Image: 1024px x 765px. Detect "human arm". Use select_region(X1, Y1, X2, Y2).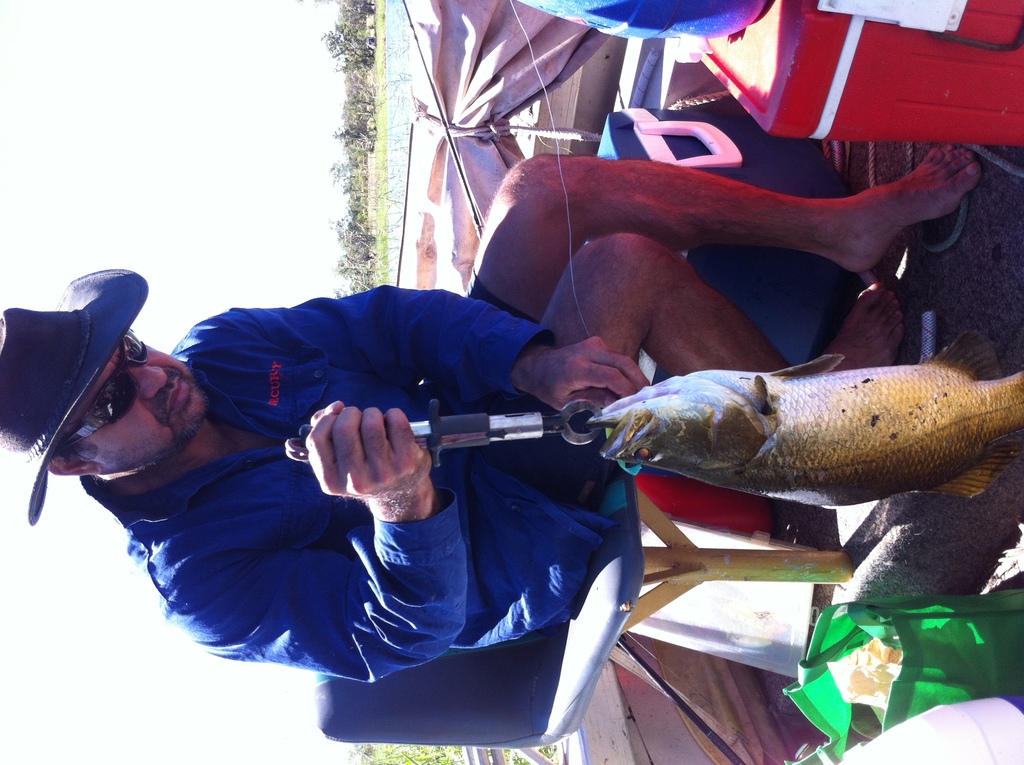
select_region(171, 403, 469, 693).
